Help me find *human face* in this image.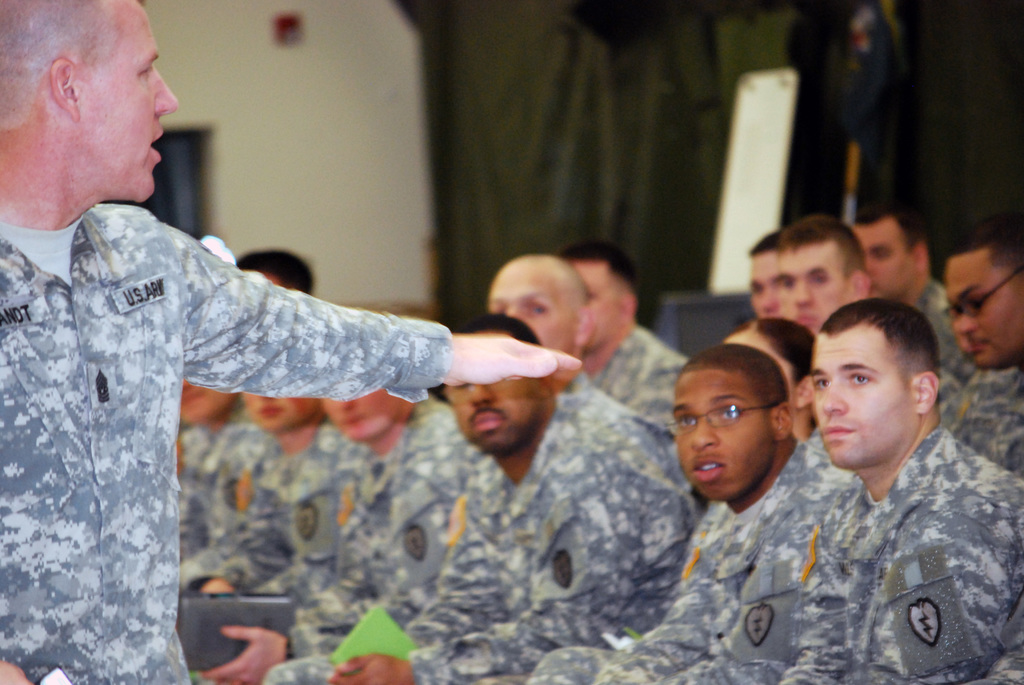
Found it: 780 241 854 329.
